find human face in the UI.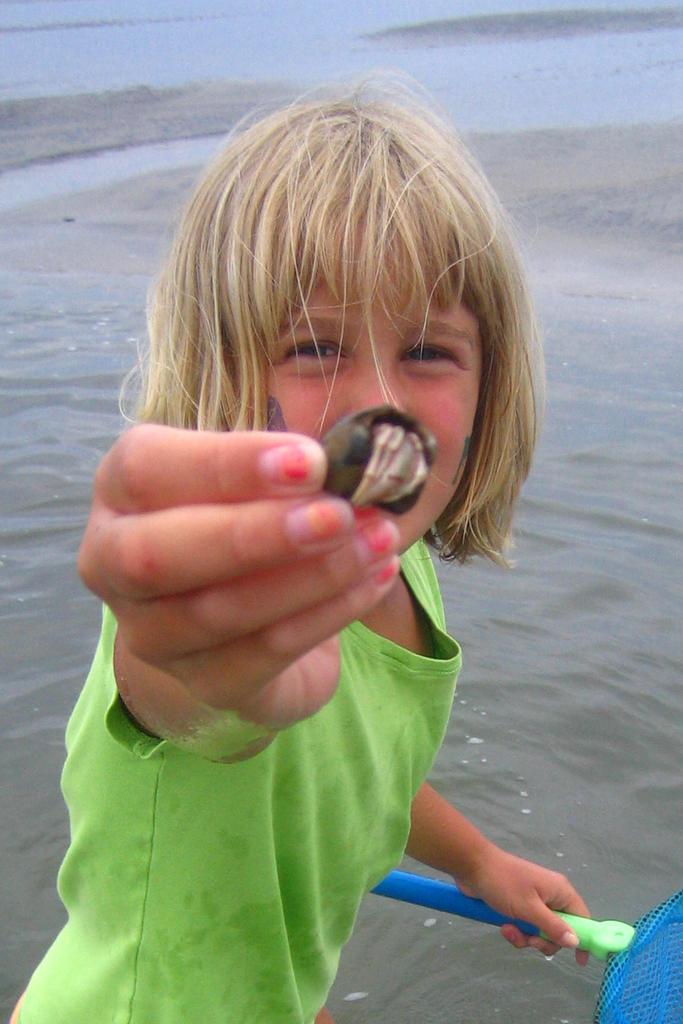
UI element at [219, 219, 486, 557].
